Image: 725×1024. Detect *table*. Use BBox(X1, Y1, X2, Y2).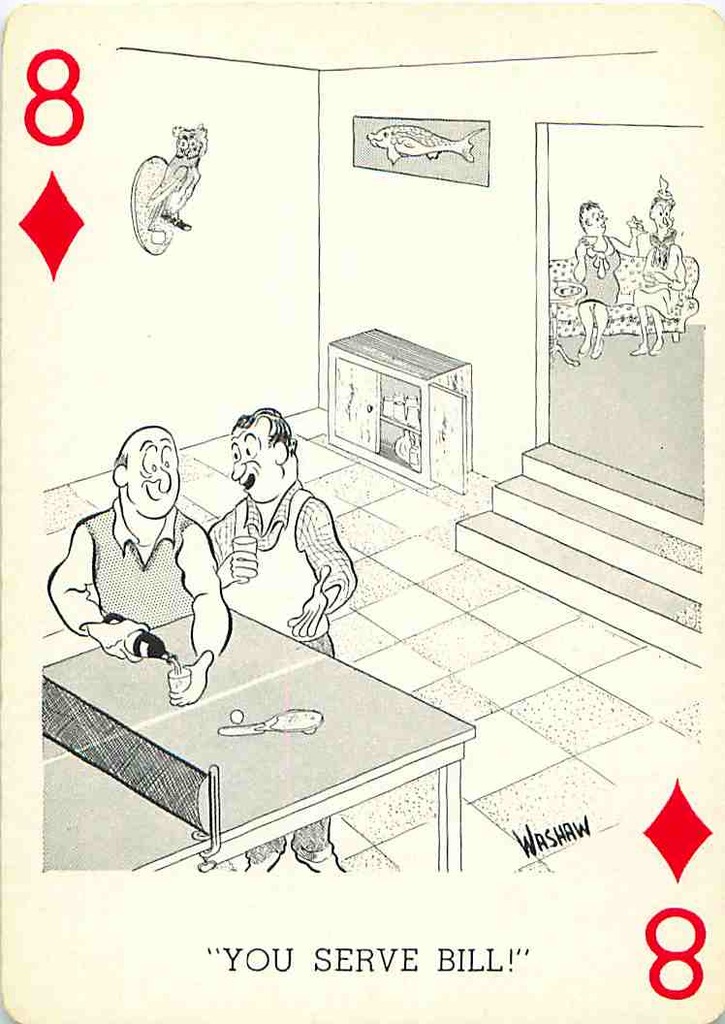
BBox(8, 603, 527, 877).
